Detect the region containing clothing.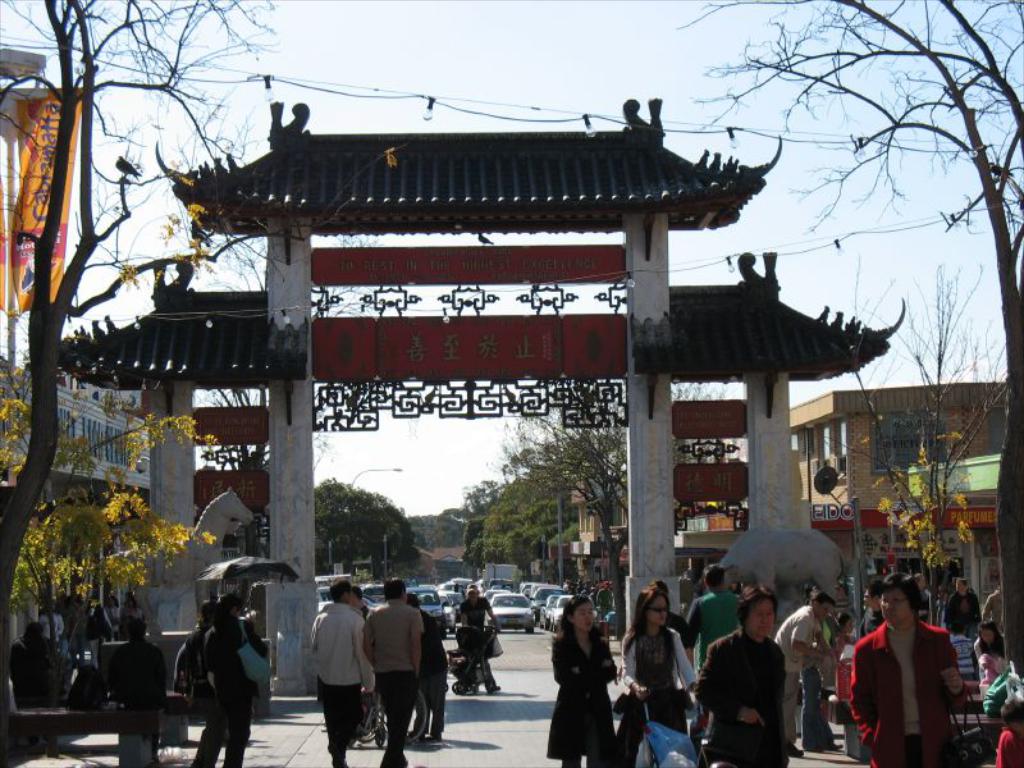
left=419, top=596, right=451, bottom=737.
